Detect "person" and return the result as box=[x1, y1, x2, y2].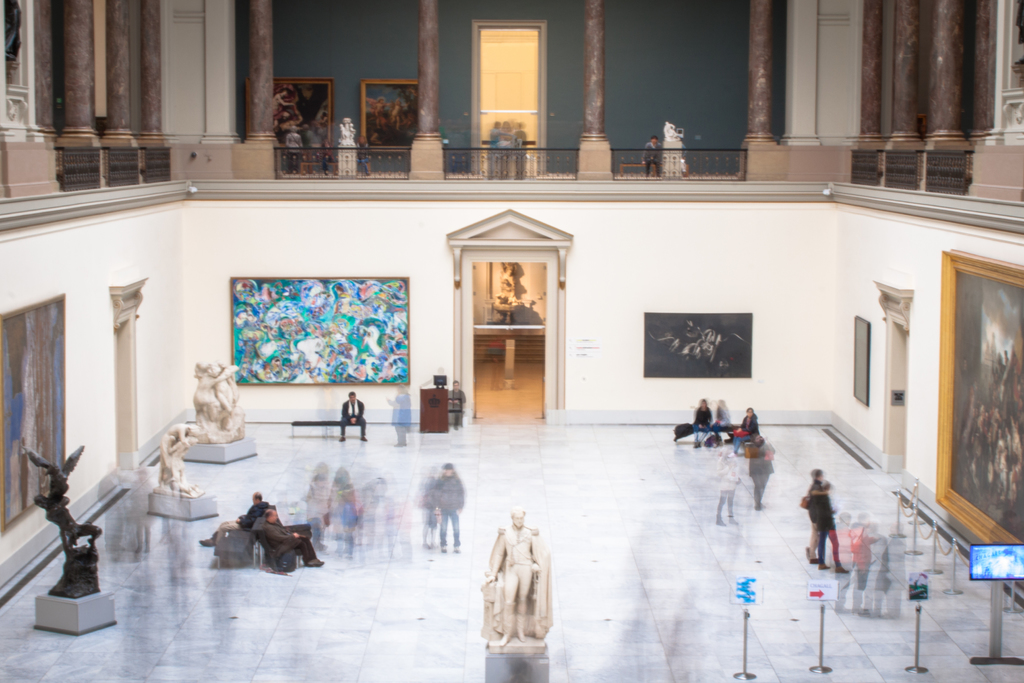
box=[339, 392, 367, 442].
